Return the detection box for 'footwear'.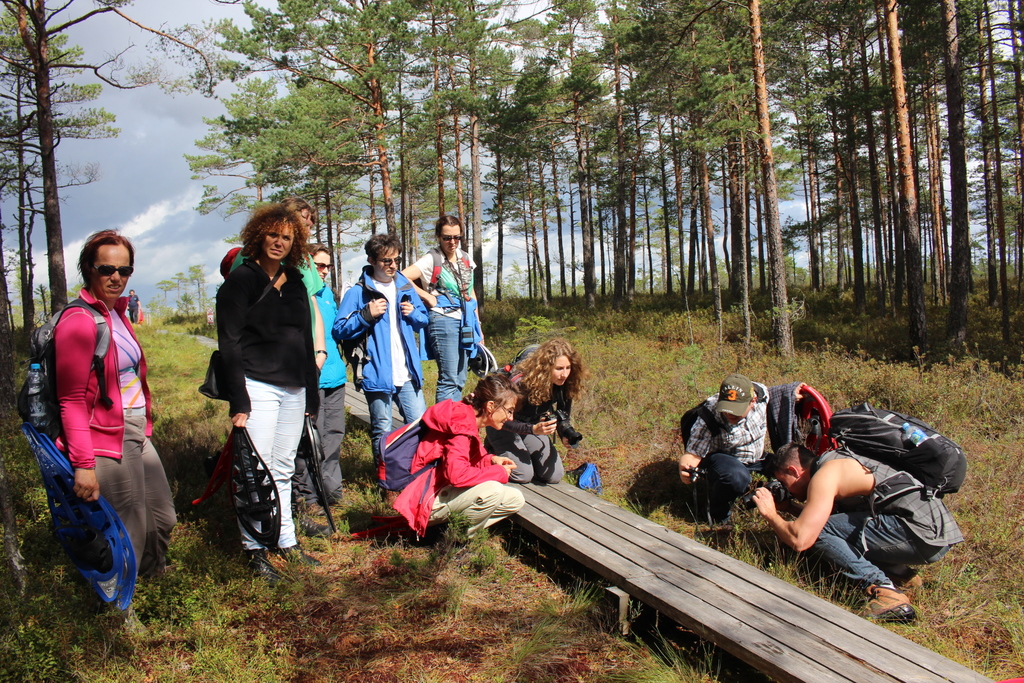
bbox=[842, 584, 919, 632].
